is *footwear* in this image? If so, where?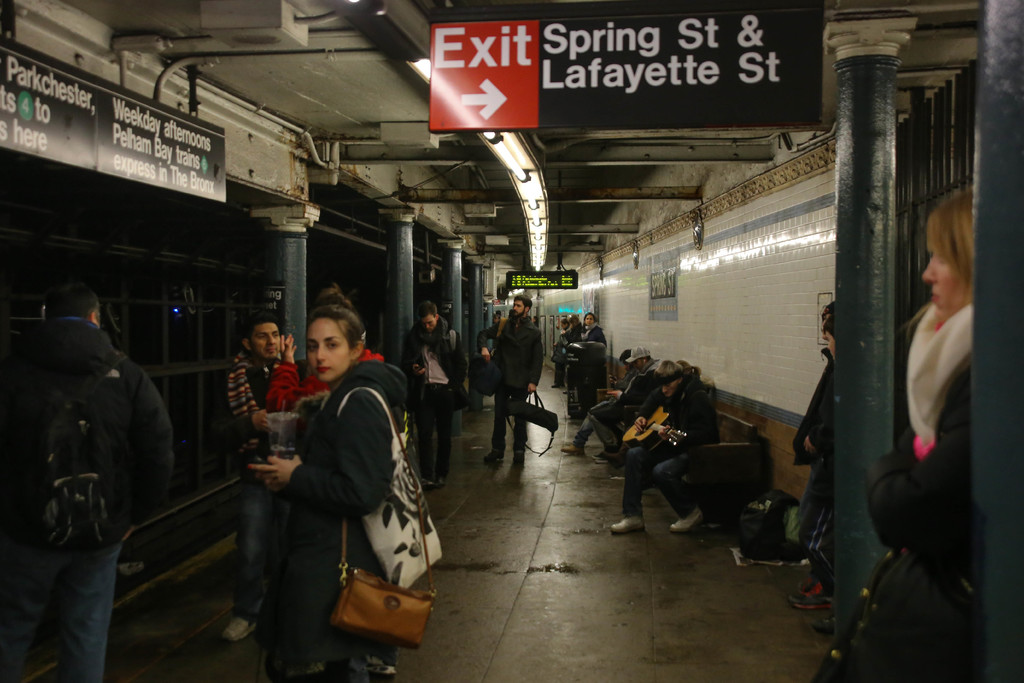
Yes, at detection(668, 506, 707, 534).
